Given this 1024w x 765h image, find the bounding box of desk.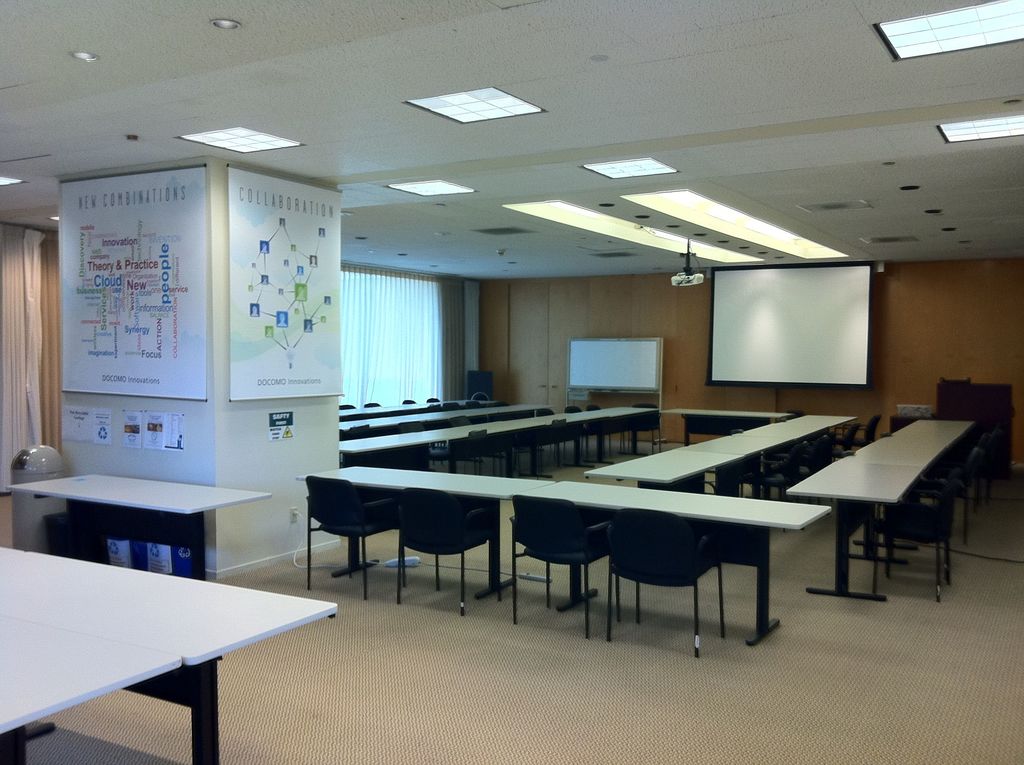
[left=4, top=471, right=273, bottom=580].
